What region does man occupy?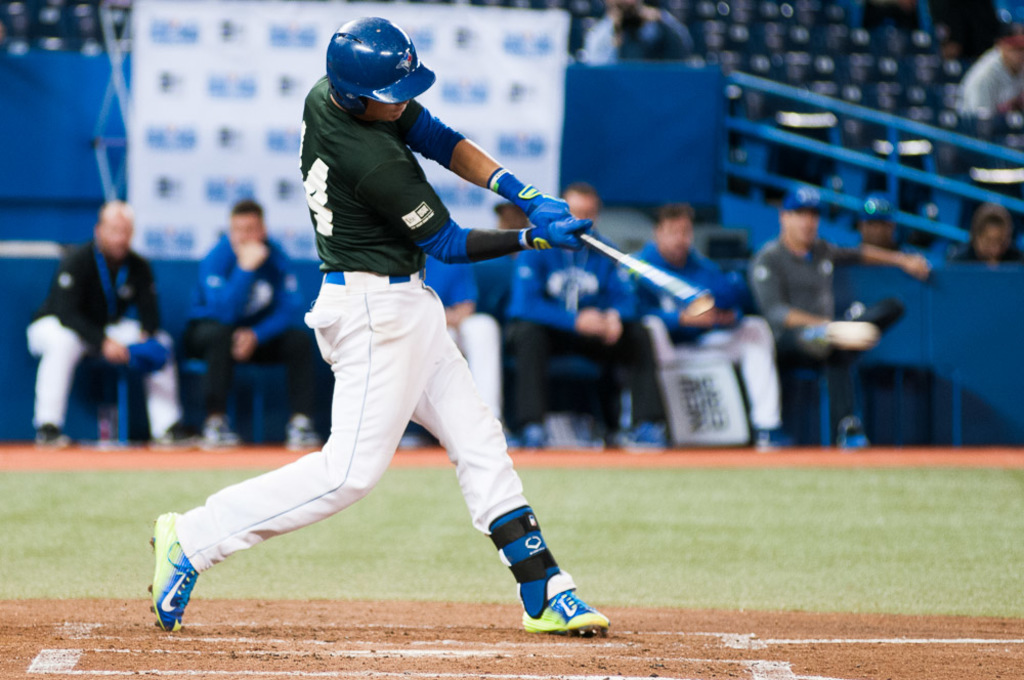
box(847, 196, 927, 263).
